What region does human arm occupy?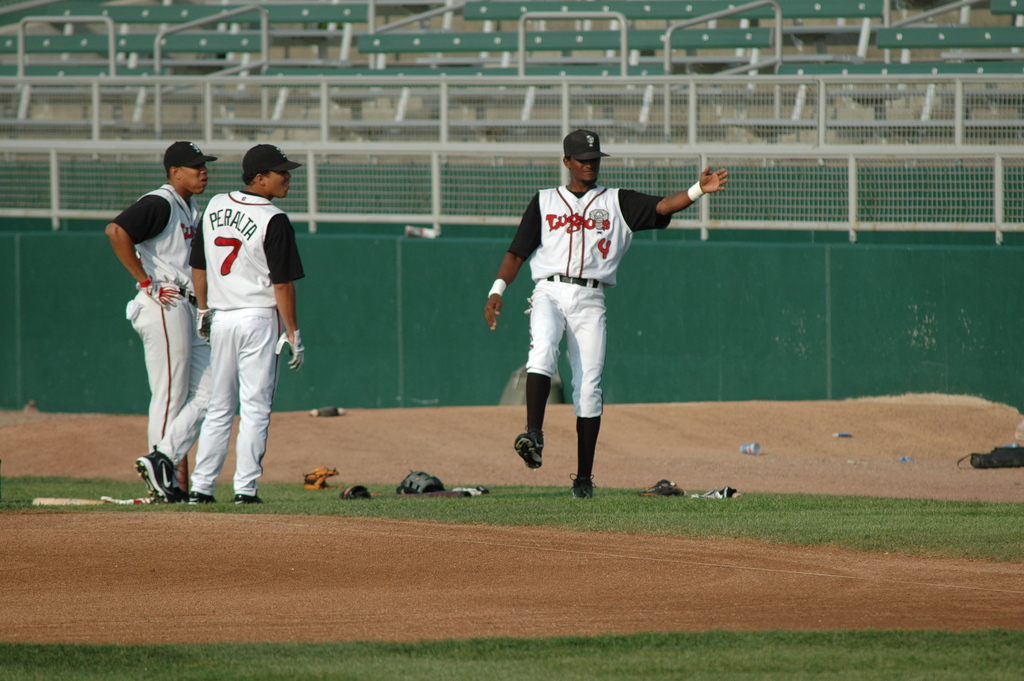
rect(486, 188, 543, 329).
